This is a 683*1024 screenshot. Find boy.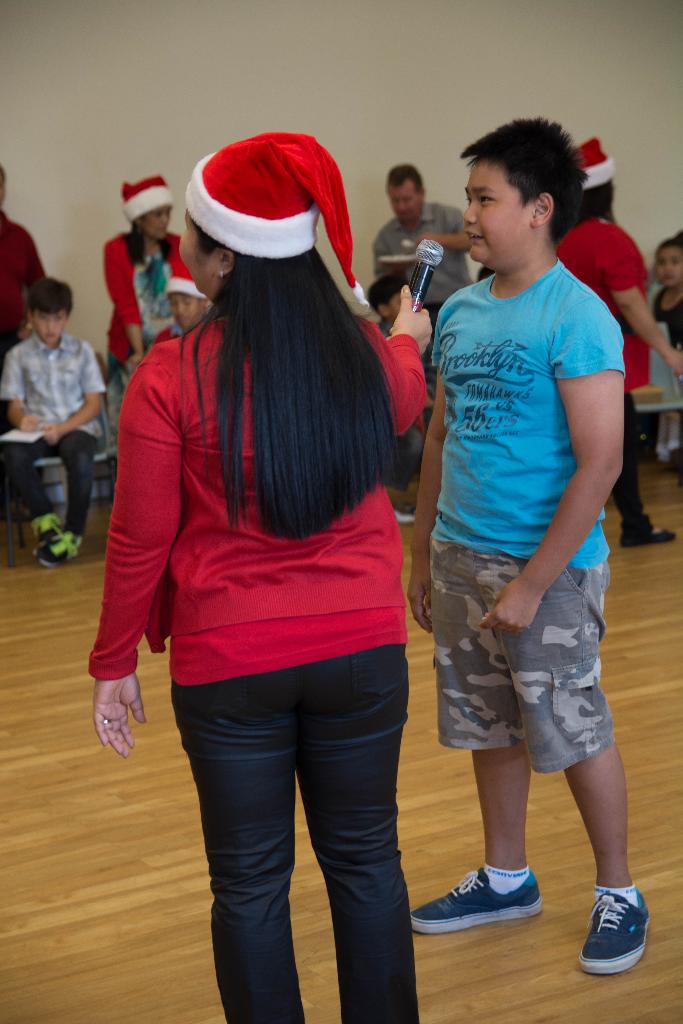
Bounding box: bbox=[409, 109, 652, 975].
